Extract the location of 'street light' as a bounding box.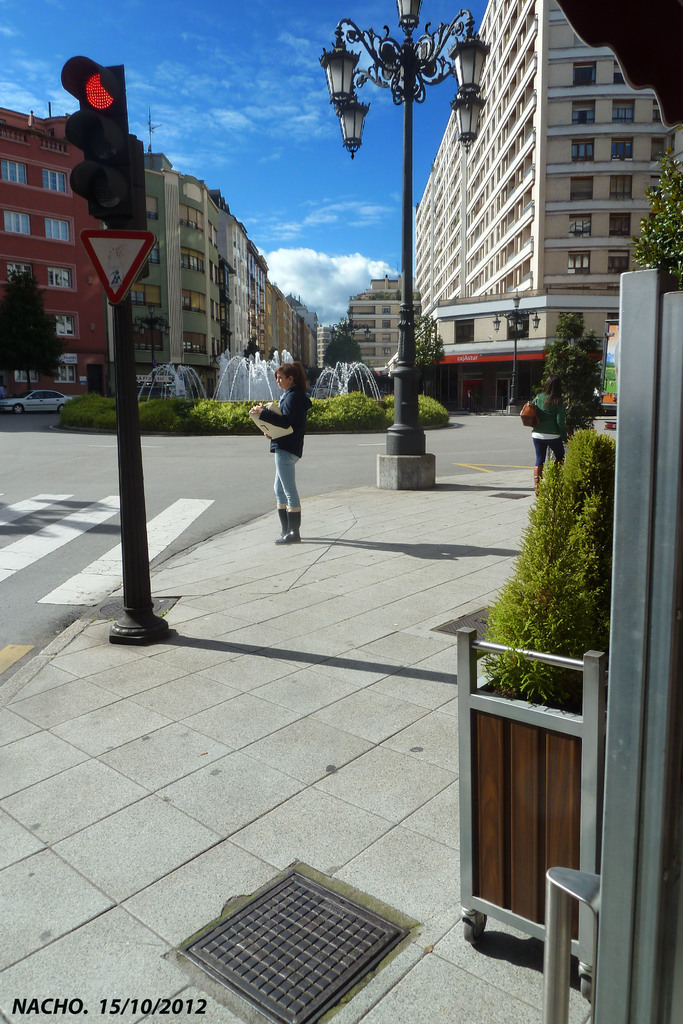
Rect(329, 313, 370, 337).
